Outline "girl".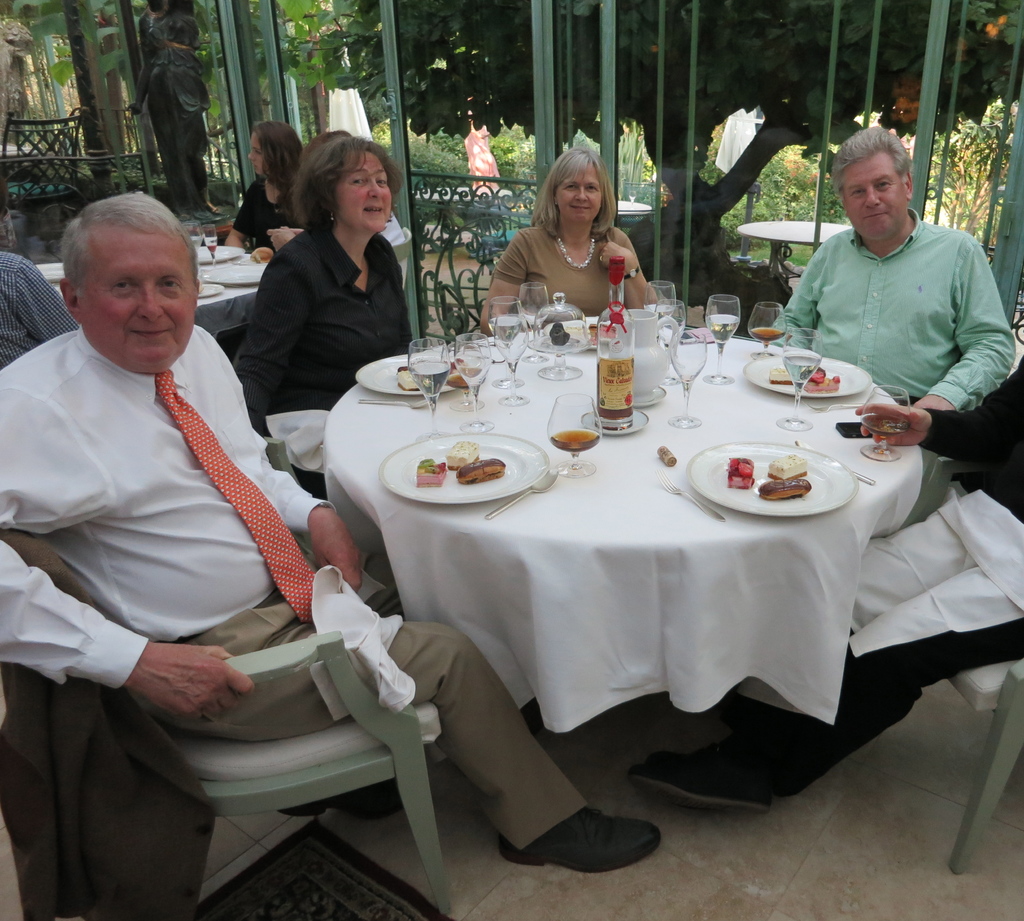
Outline: 197/113/317/251.
